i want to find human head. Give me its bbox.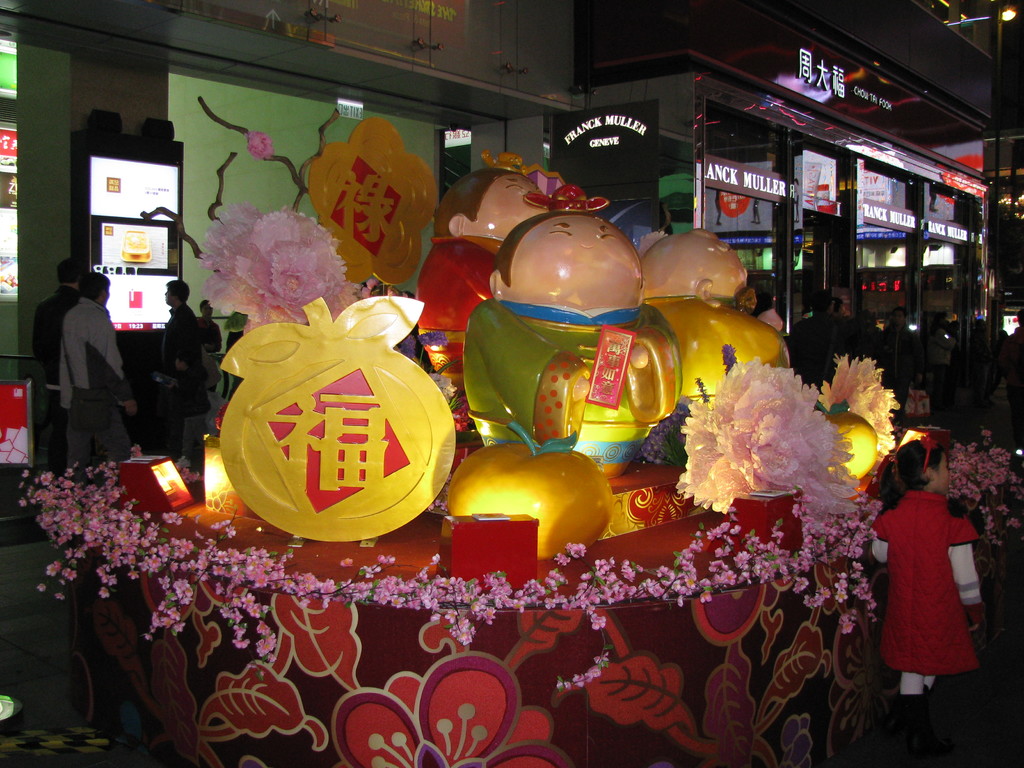
640:225:746:306.
